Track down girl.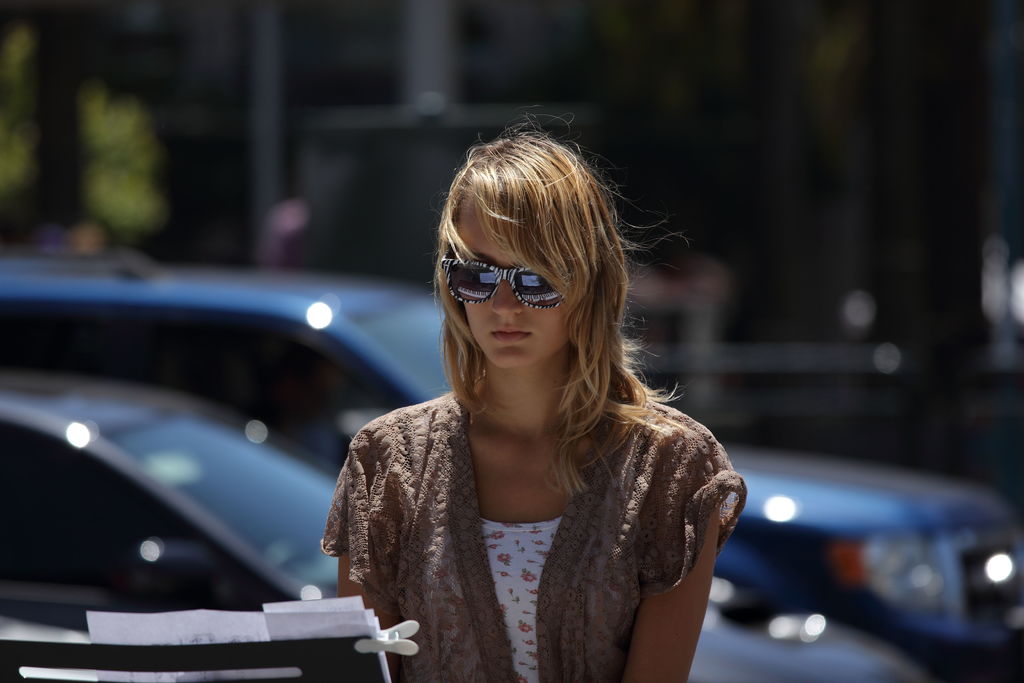
Tracked to [left=319, top=113, right=748, bottom=682].
